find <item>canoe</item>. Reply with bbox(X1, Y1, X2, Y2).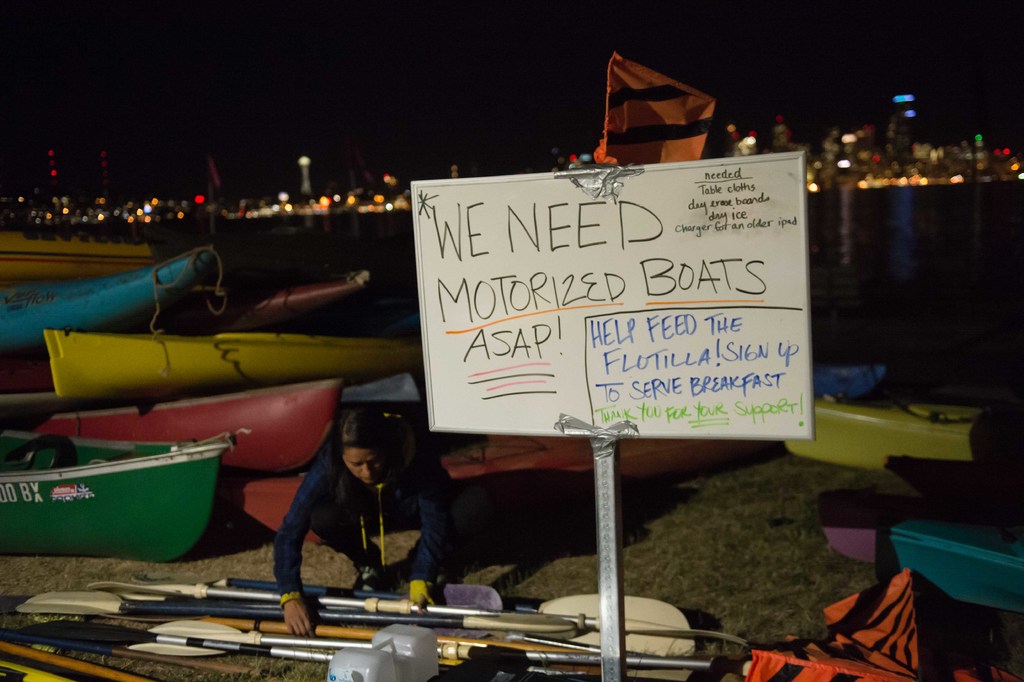
bbox(36, 329, 417, 395).
